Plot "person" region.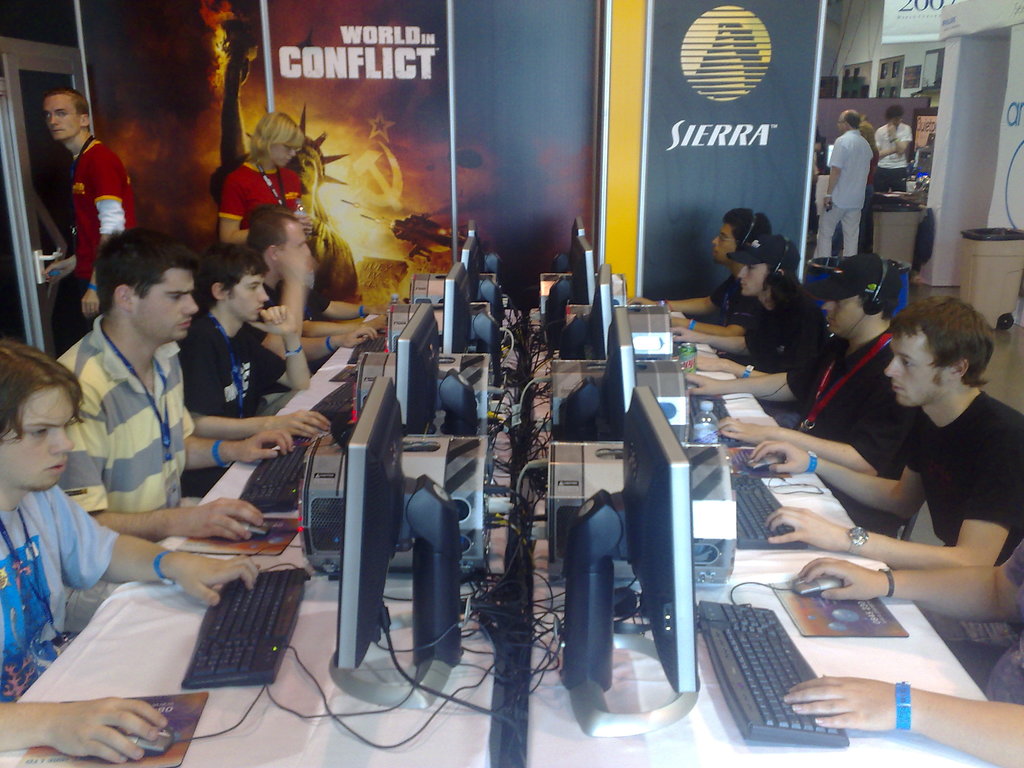
Plotted at BBox(57, 230, 295, 541).
